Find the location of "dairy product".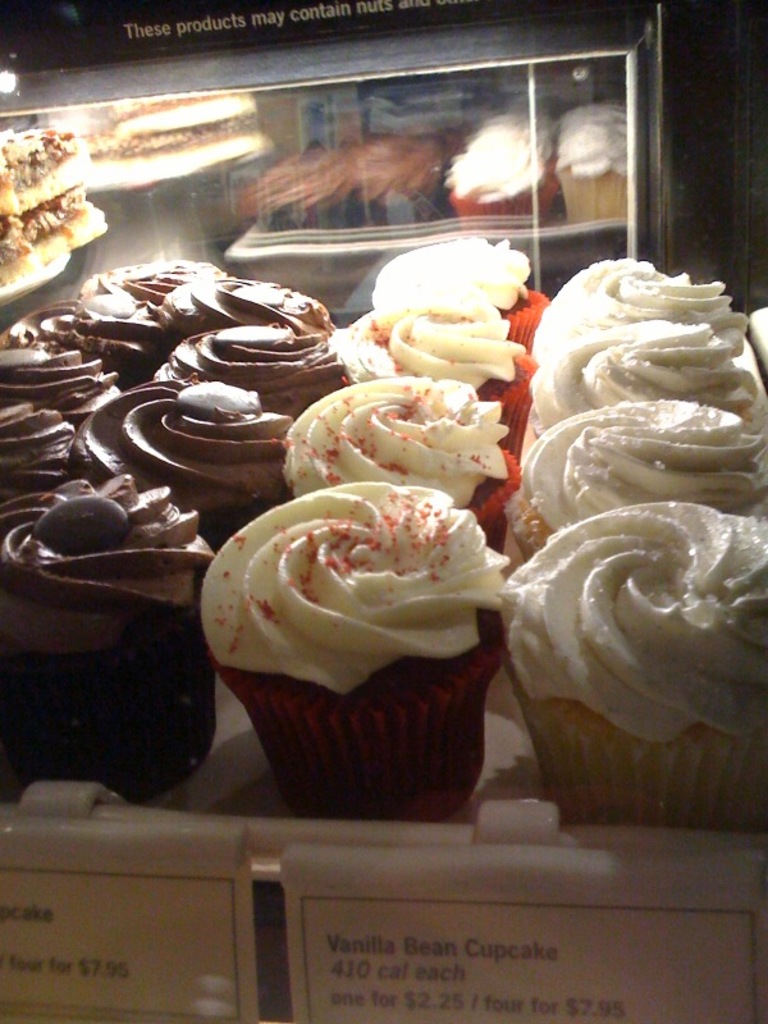
Location: x1=101 y1=257 x2=218 y2=333.
